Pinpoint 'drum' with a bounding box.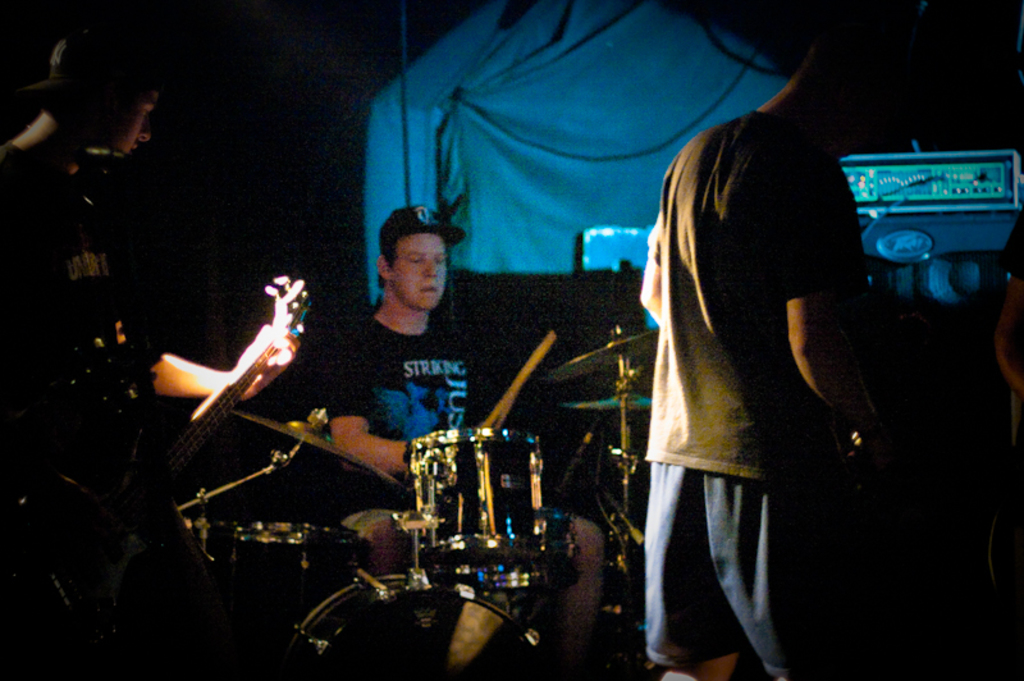
BBox(292, 575, 554, 680).
